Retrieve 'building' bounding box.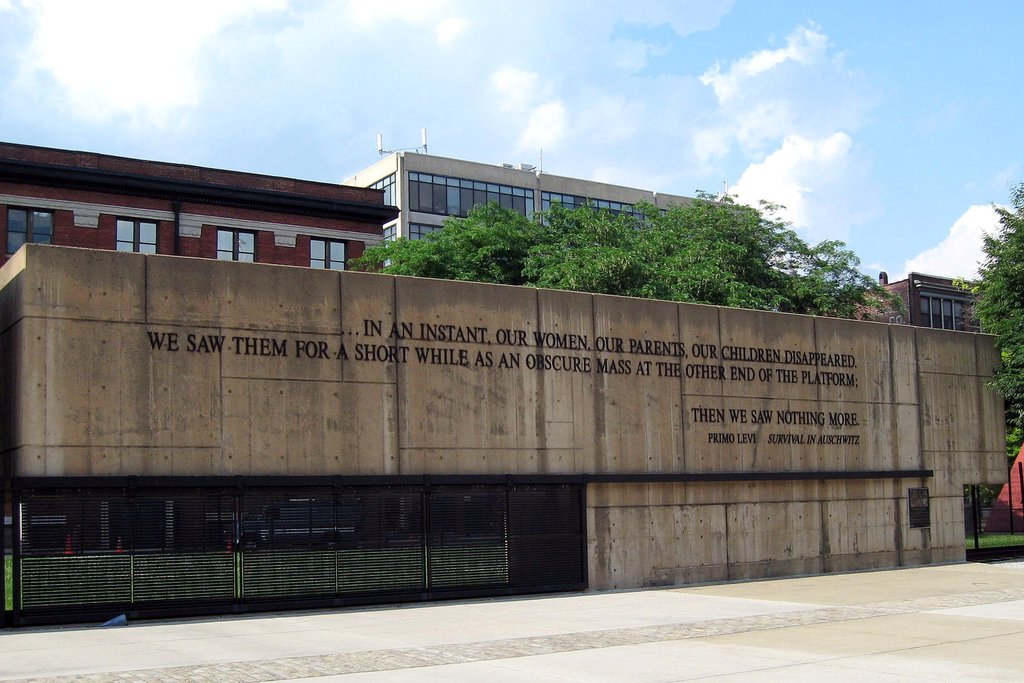
Bounding box: crop(817, 268, 1001, 333).
